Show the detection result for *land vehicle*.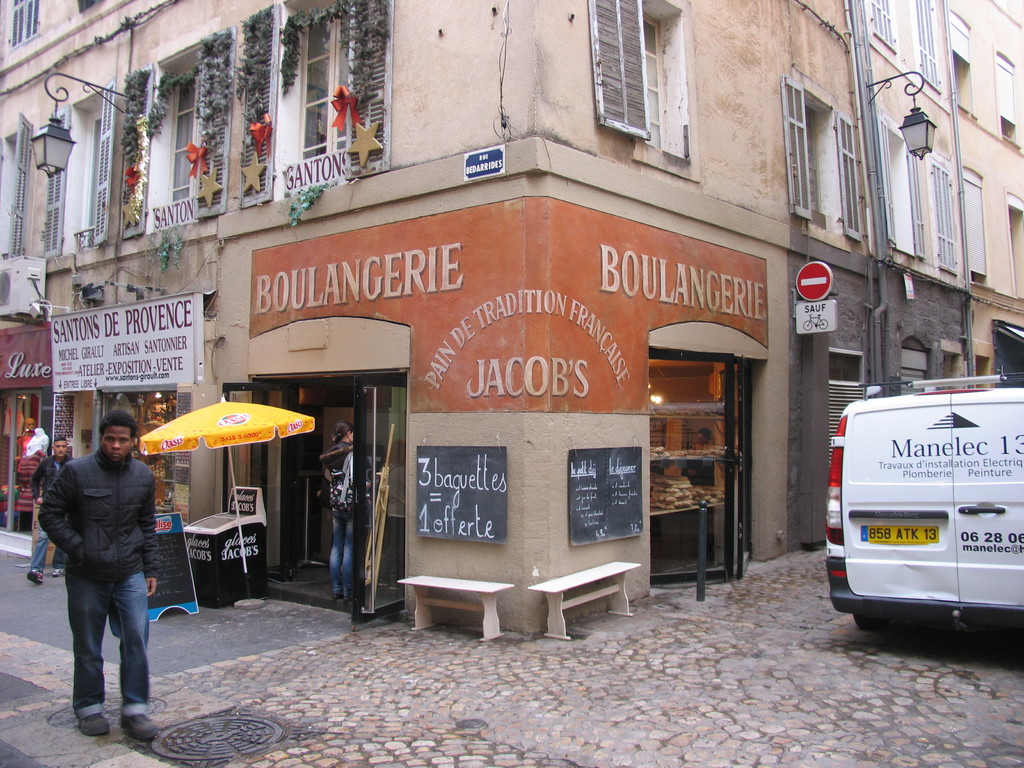
x1=826 y1=374 x2=1023 y2=632.
